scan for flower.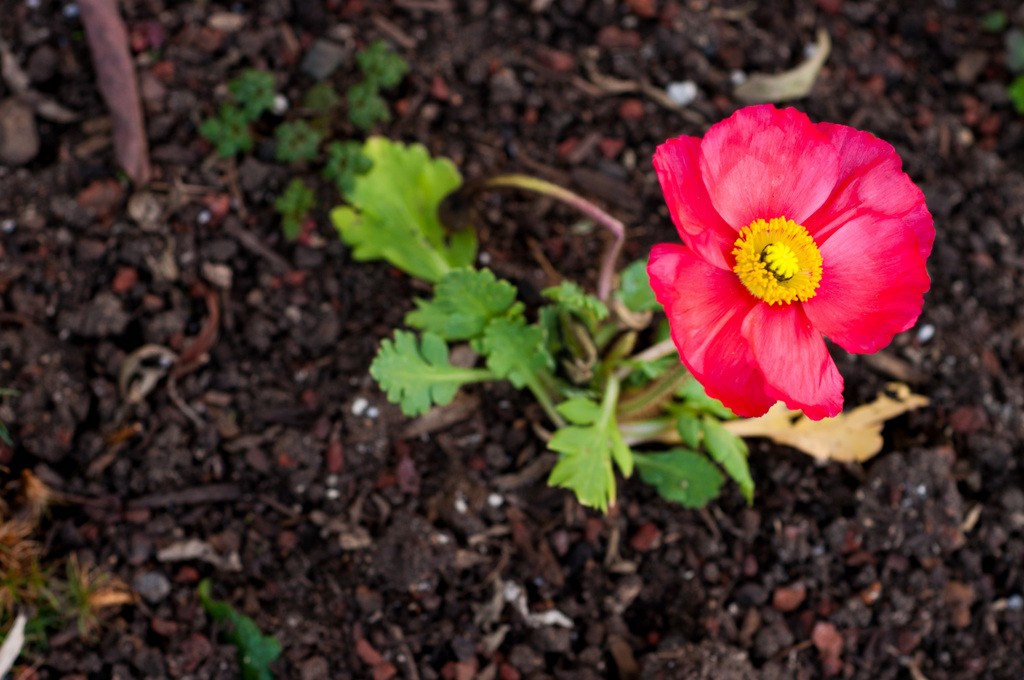
Scan result: region(641, 98, 938, 422).
